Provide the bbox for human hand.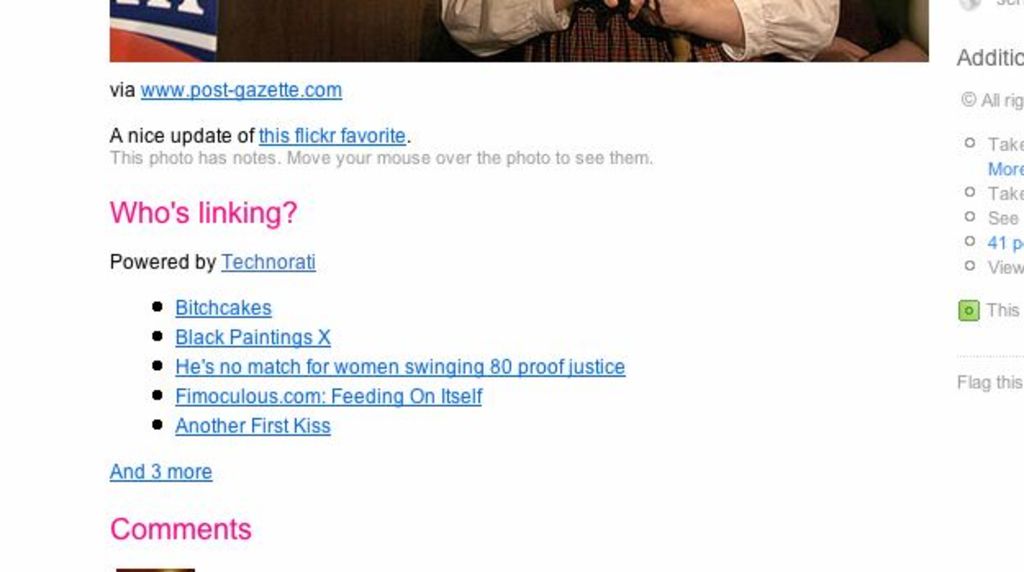
{"x1": 623, "y1": 0, "x2": 686, "y2": 30}.
